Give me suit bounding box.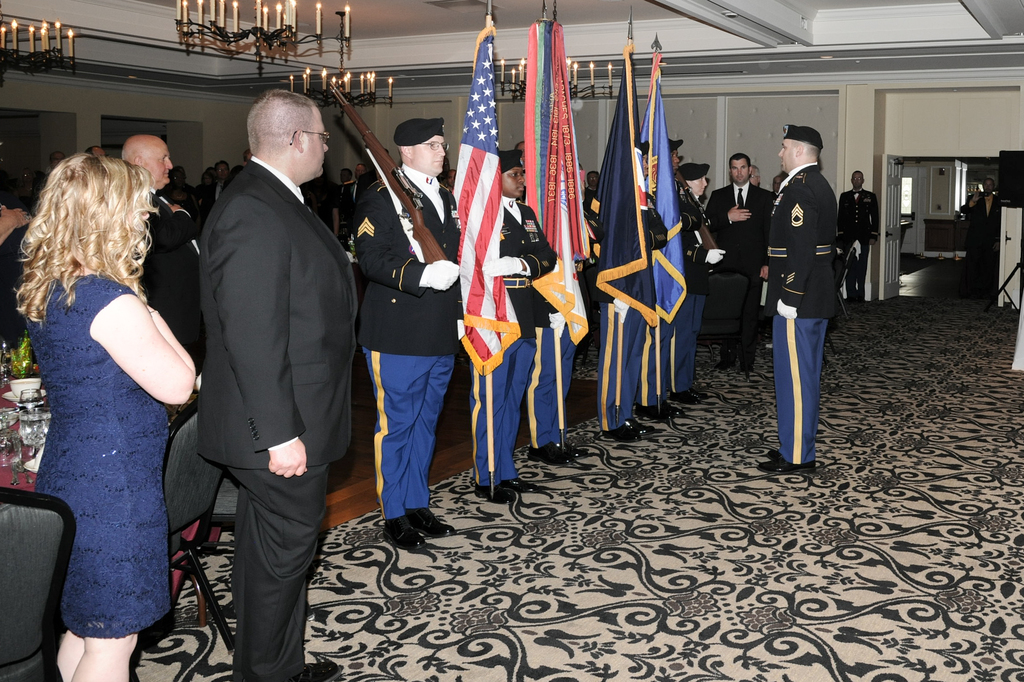
<box>582,186,669,435</box>.
